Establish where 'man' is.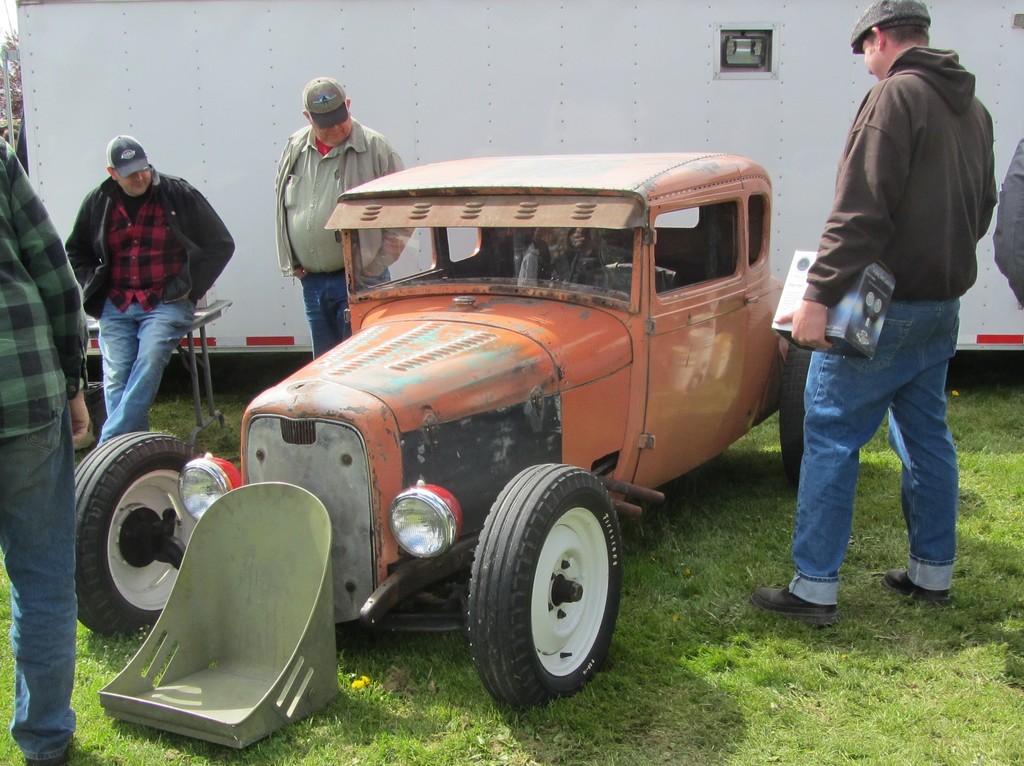
Established at (left=751, top=0, right=997, bottom=622).
